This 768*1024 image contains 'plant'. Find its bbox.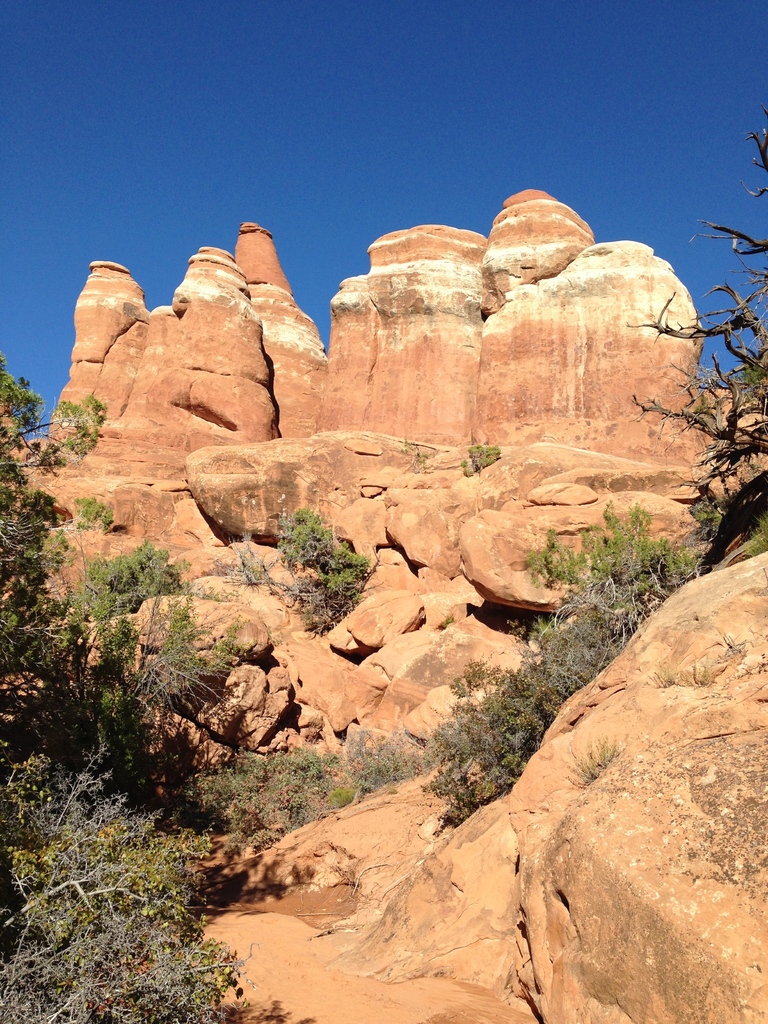
select_region(146, 607, 248, 708).
